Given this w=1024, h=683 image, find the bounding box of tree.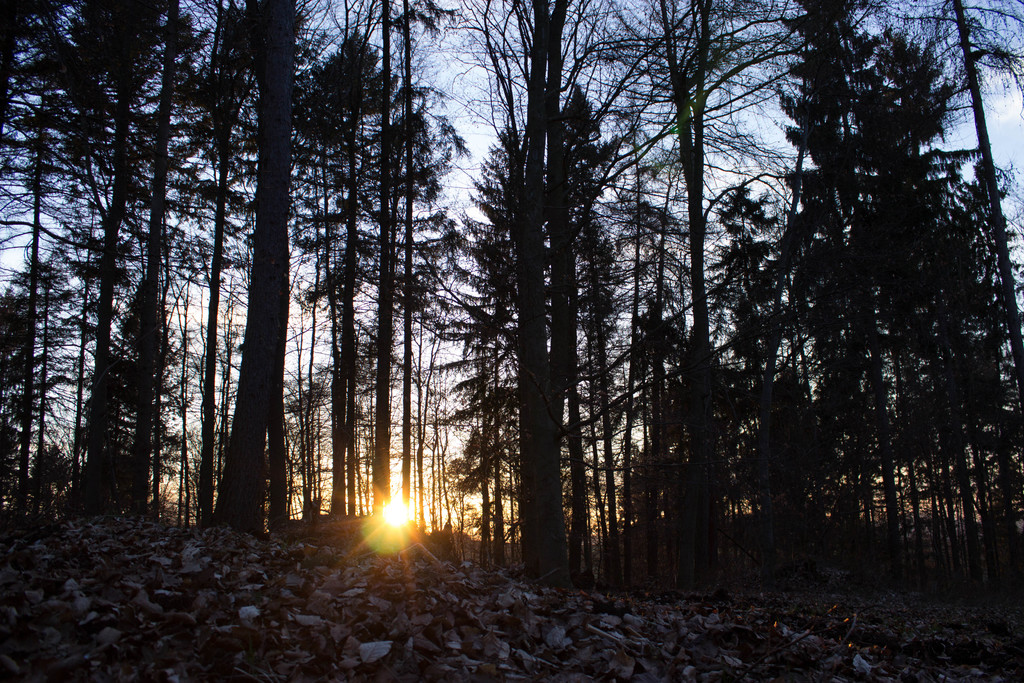
box(116, 0, 175, 514).
